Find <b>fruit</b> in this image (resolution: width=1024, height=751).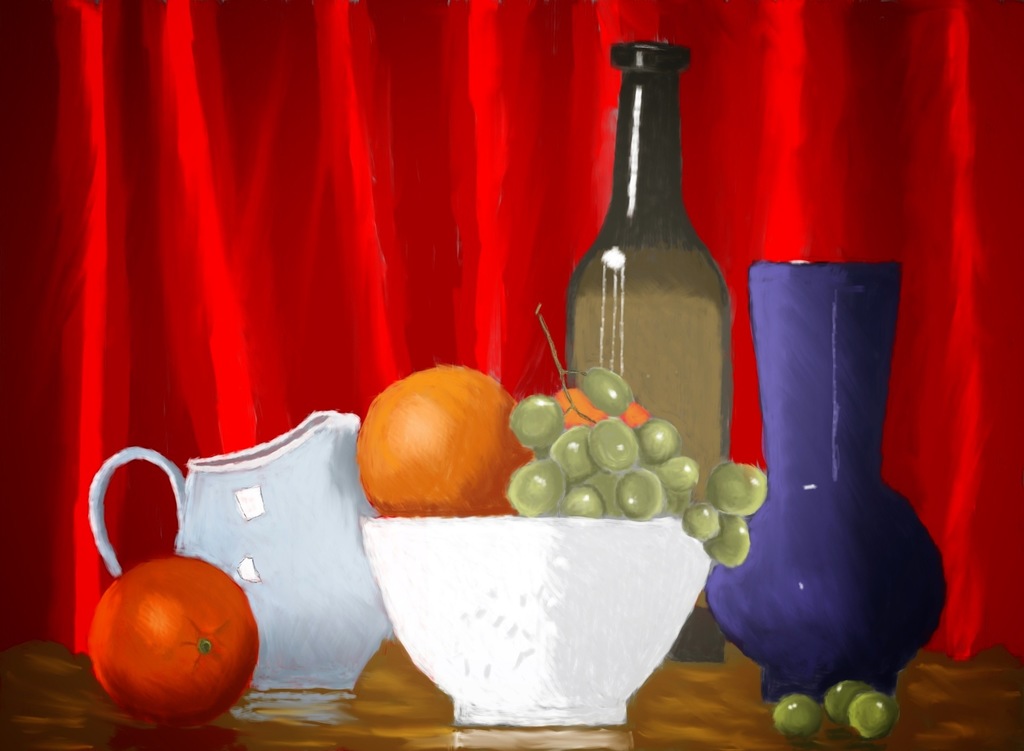
847 693 899 741.
